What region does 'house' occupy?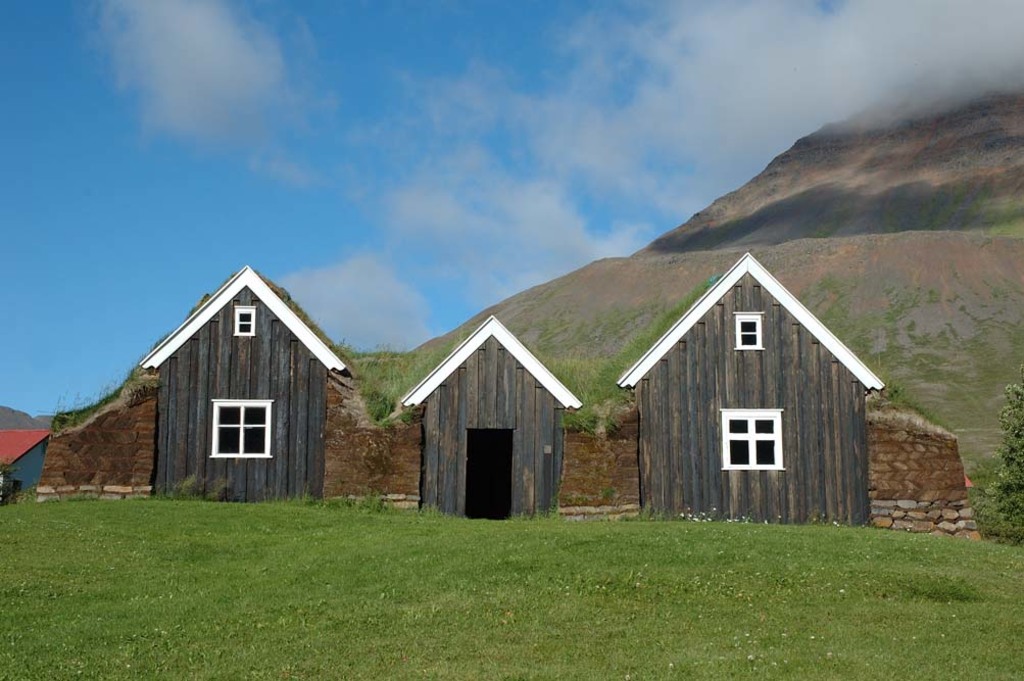
Rect(620, 251, 887, 527).
